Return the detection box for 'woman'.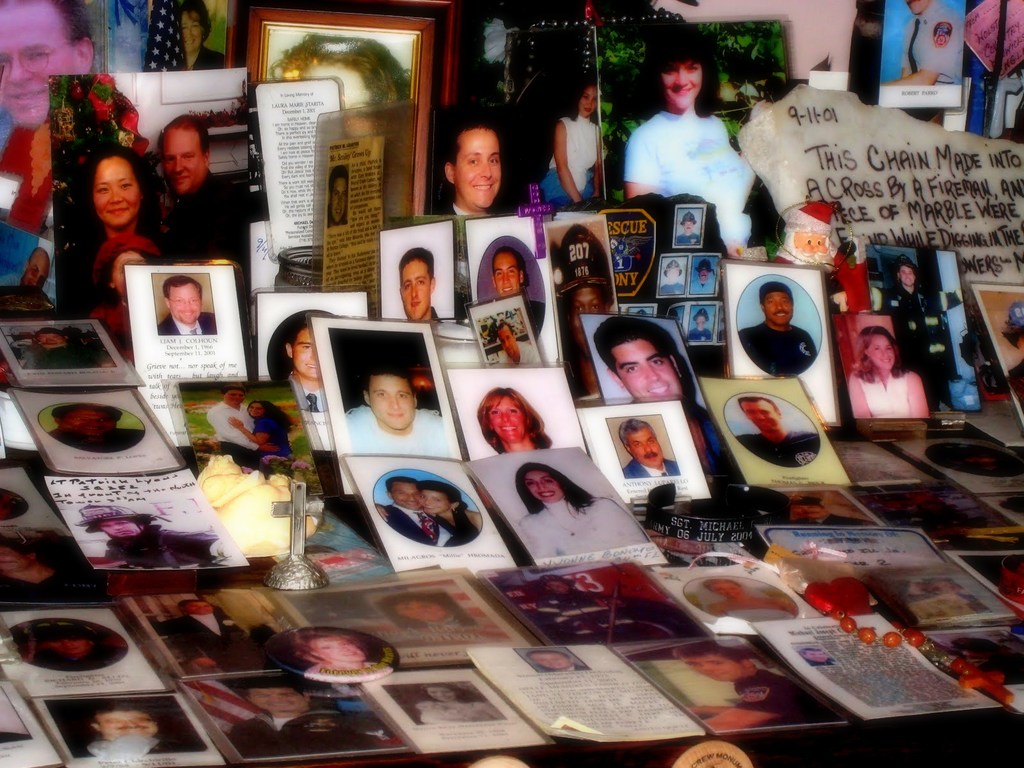
<region>847, 324, 934, 422</region>.
